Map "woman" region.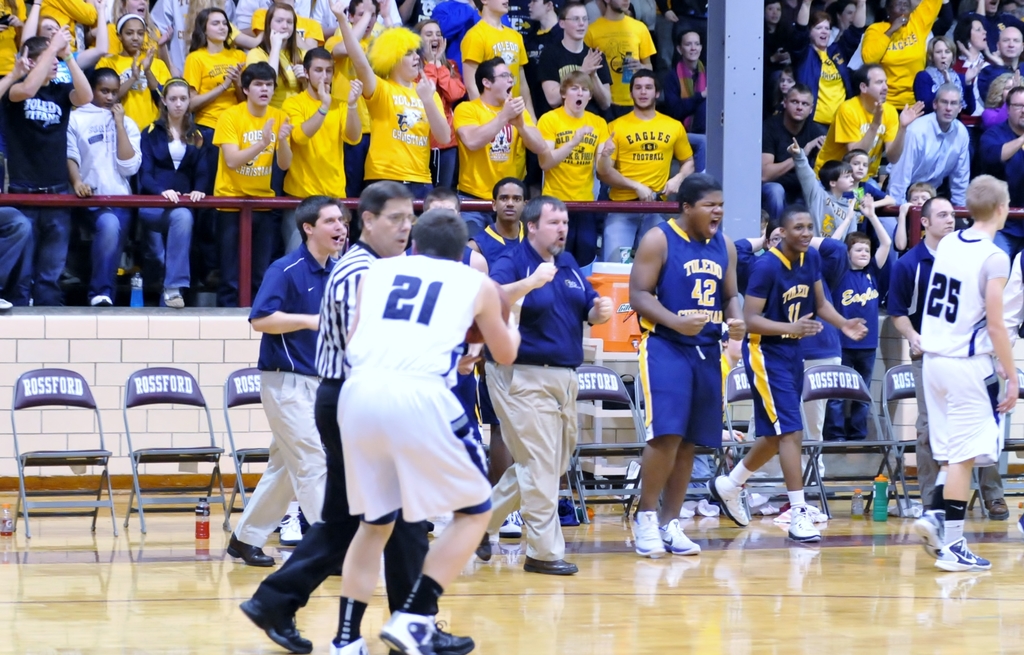
Mapped to 762,0,794,54.
